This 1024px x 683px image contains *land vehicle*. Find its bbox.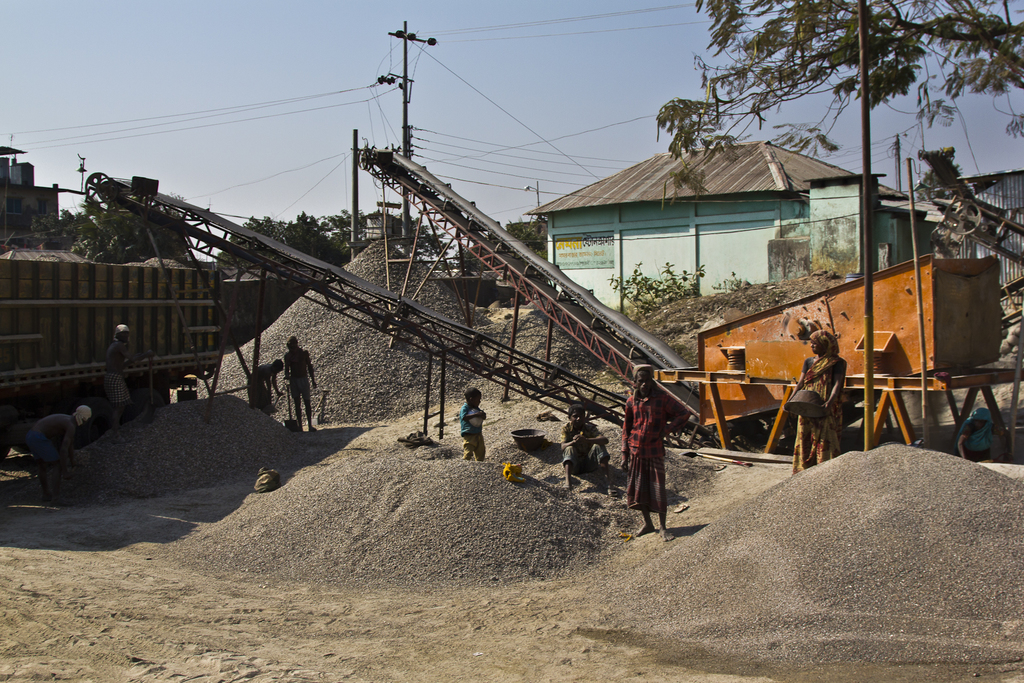
(4,190,256,445).
